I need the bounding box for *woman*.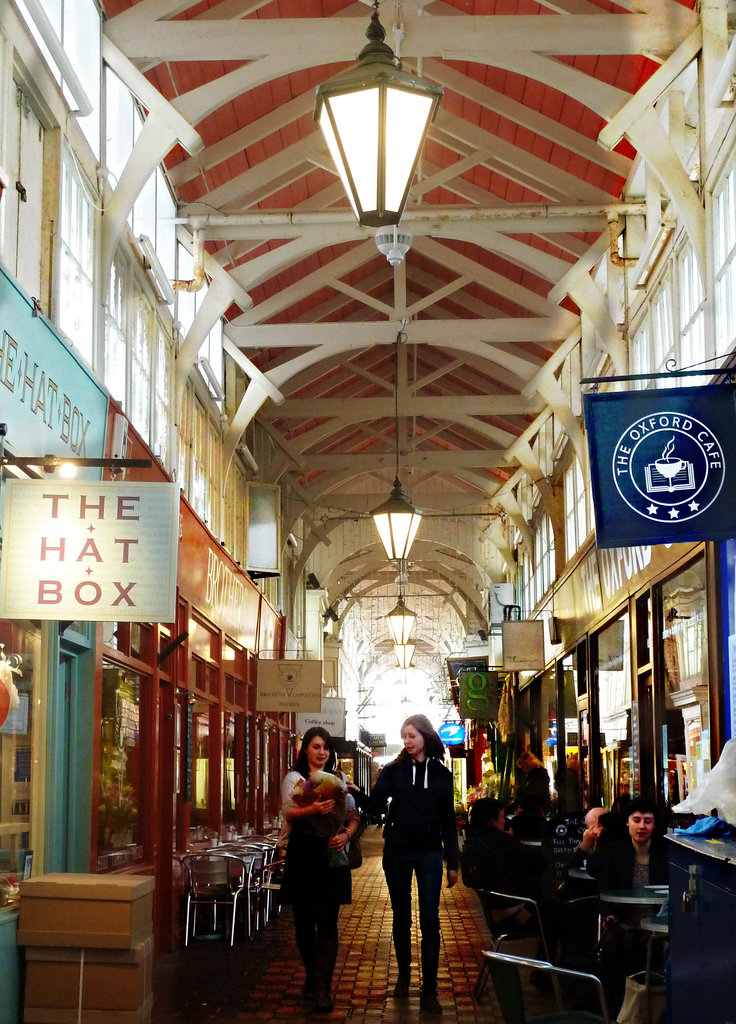
Here it is: (601, 803, 672, 923).
